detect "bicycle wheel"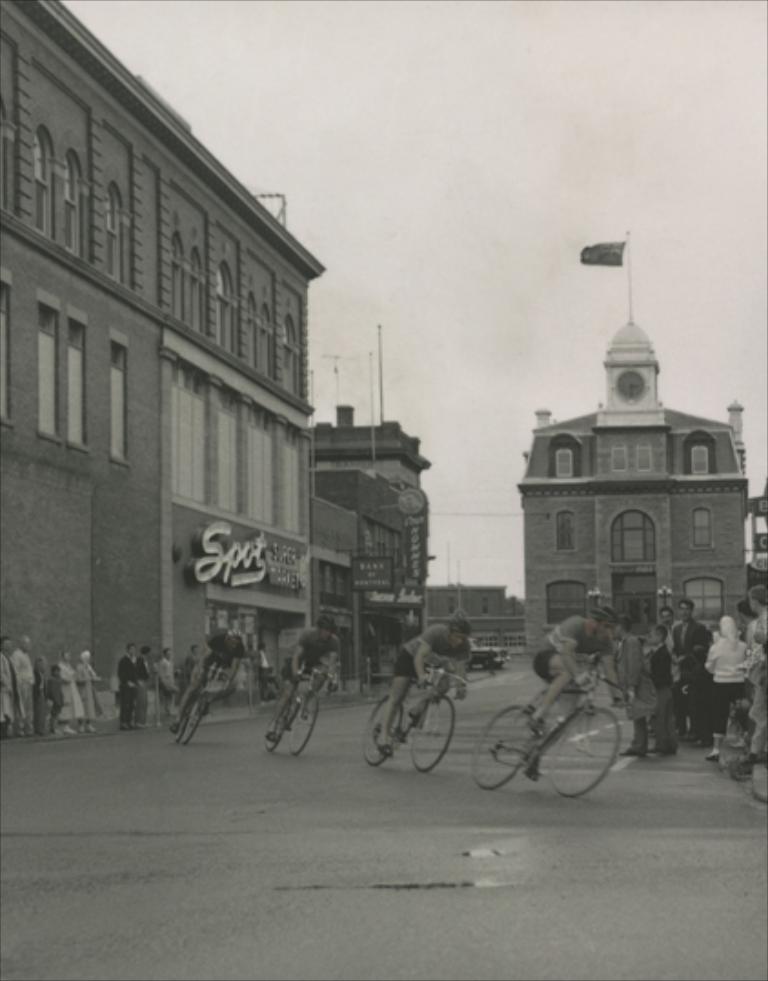
282/688/322/764
